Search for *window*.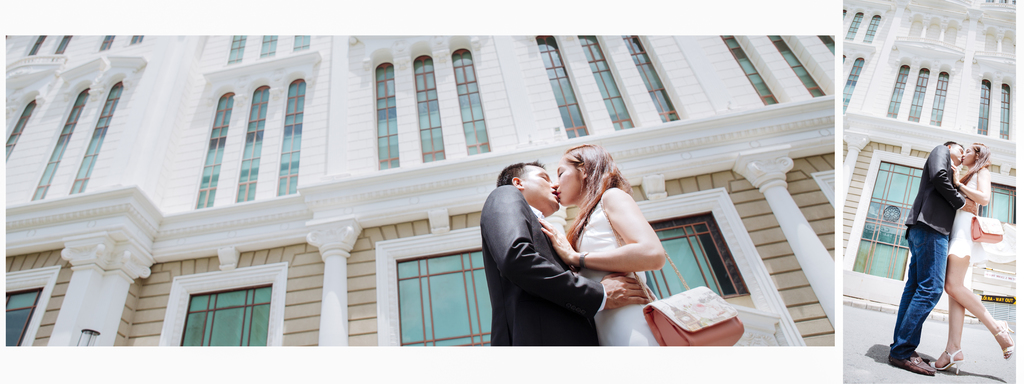
Found at x1=365, y1=50, x2=486, y2=163.
